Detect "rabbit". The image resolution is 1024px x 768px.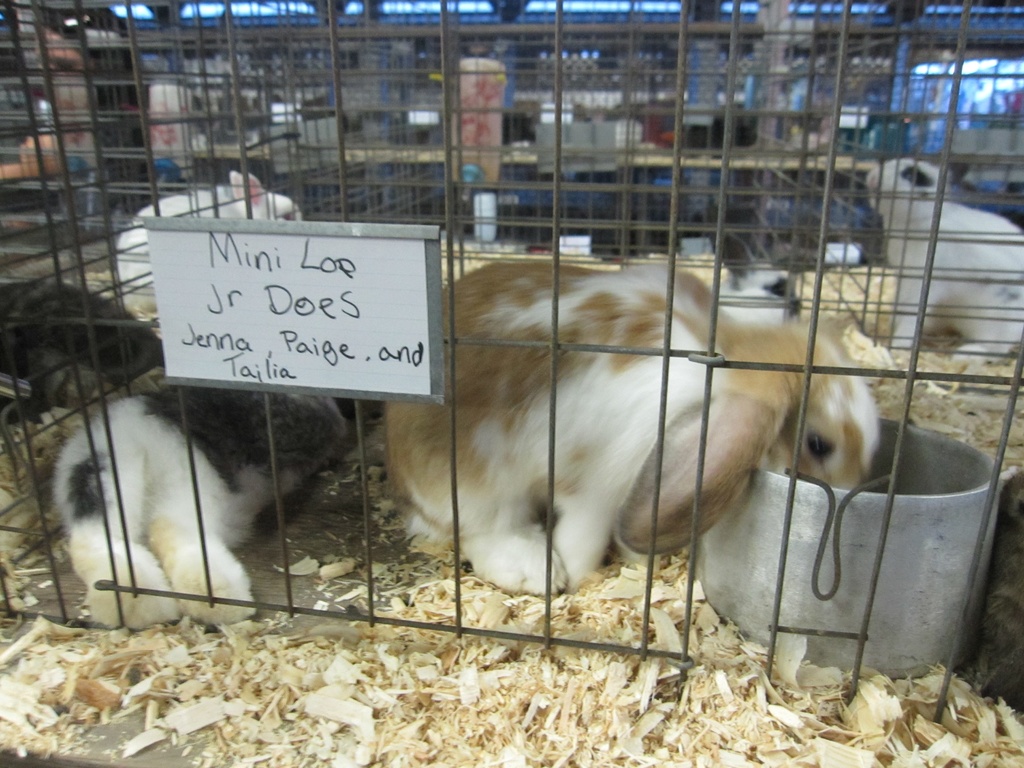
x1=5 y1=273 x2=166 y2=435.
